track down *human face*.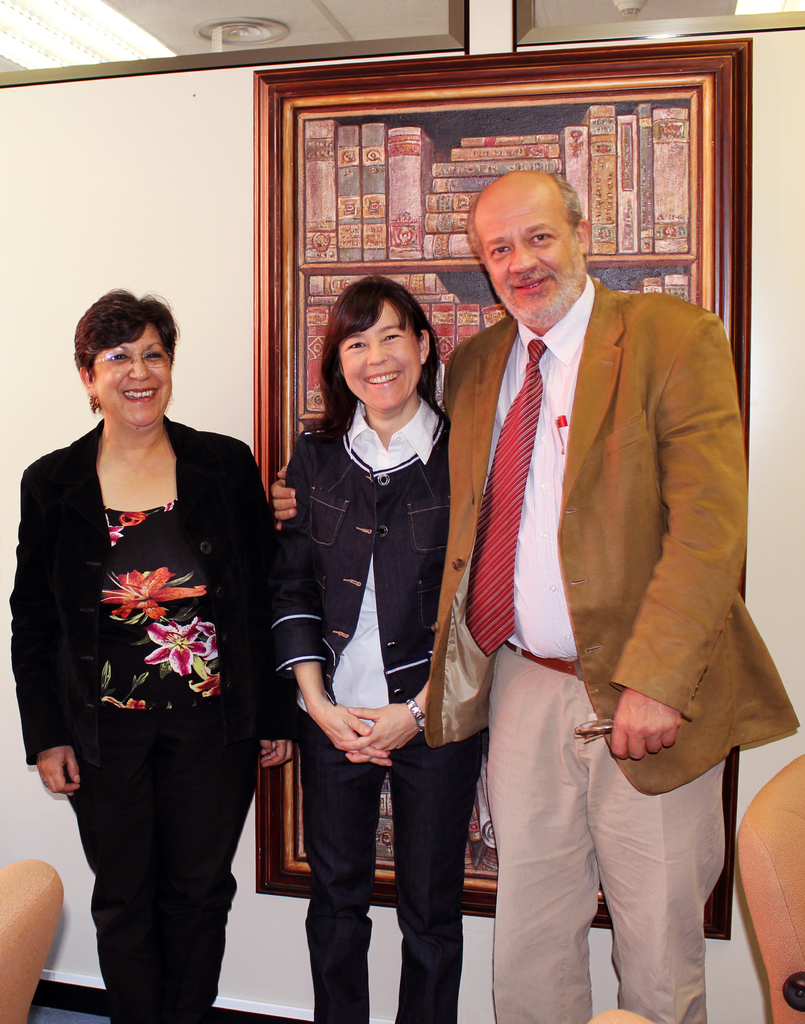
Tracked to (94,323,172,433).
